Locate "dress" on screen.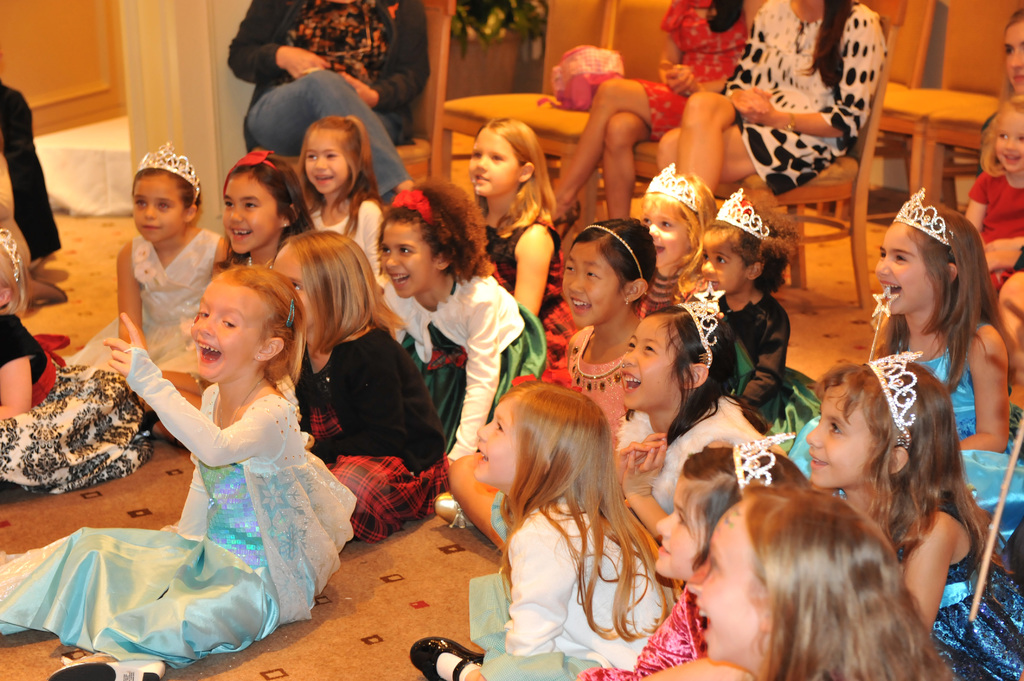
On screen at bbox=(719, 0, 885, 197).
